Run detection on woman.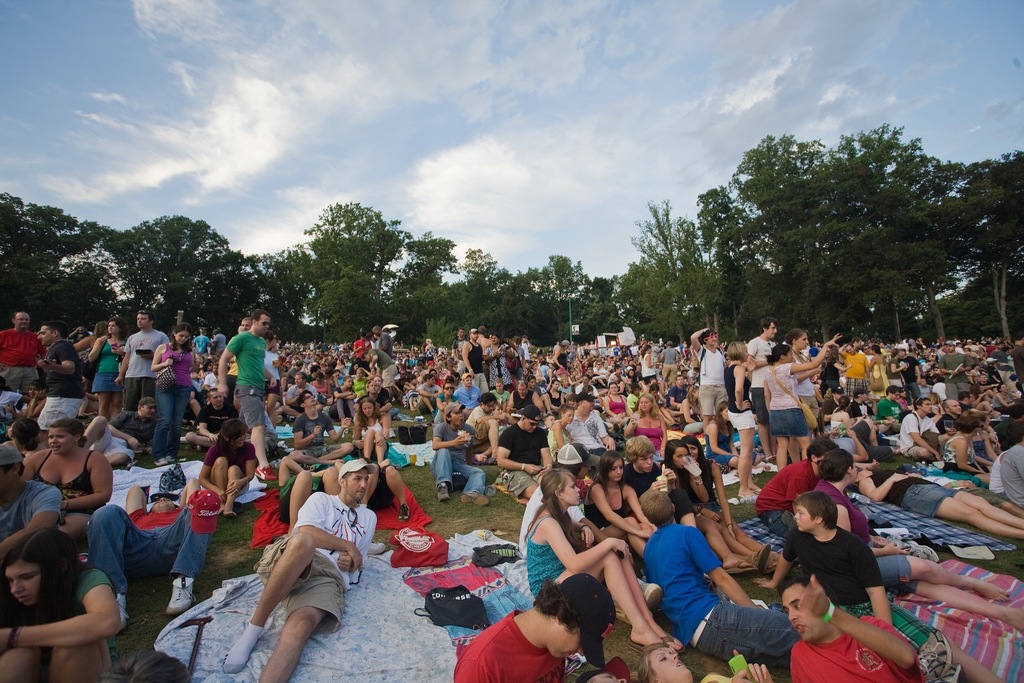
Result: (left=598, top=384, right=631, bottom=432).
